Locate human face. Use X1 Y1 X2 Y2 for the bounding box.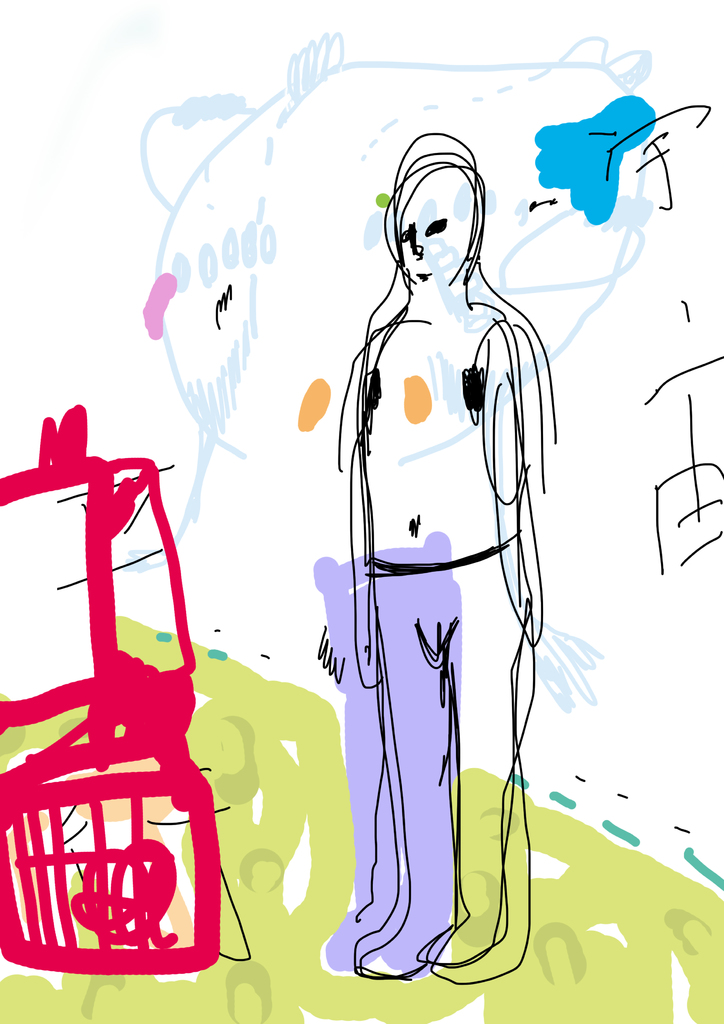
390 185 466 284.
